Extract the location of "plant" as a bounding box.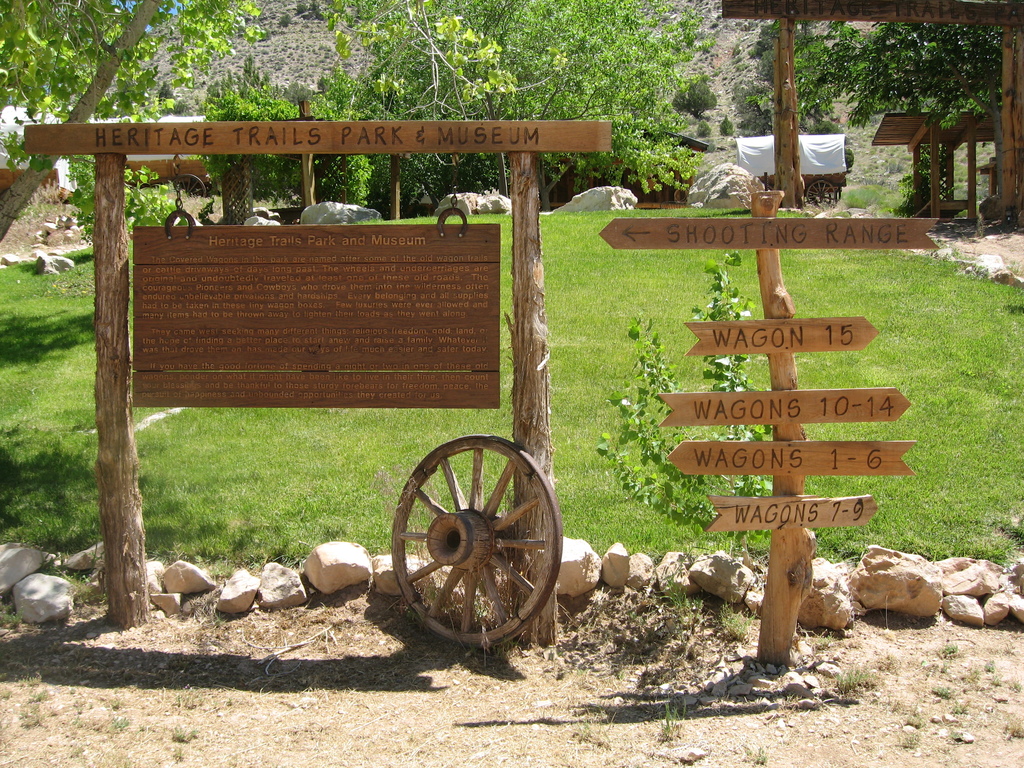
627 582 706 643.
